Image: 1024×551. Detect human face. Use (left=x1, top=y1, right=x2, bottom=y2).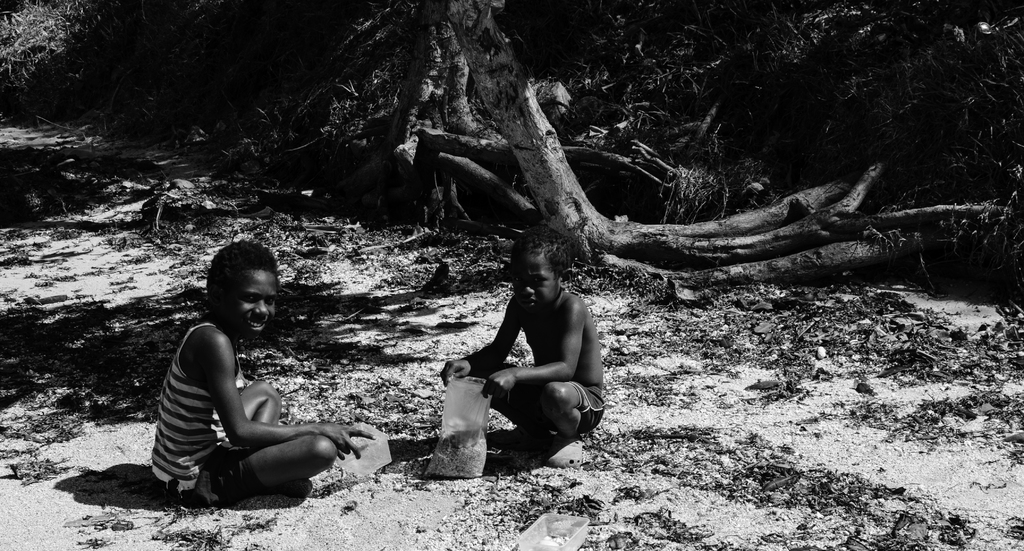
(left=513, top=258, right=556, bottom=320).
